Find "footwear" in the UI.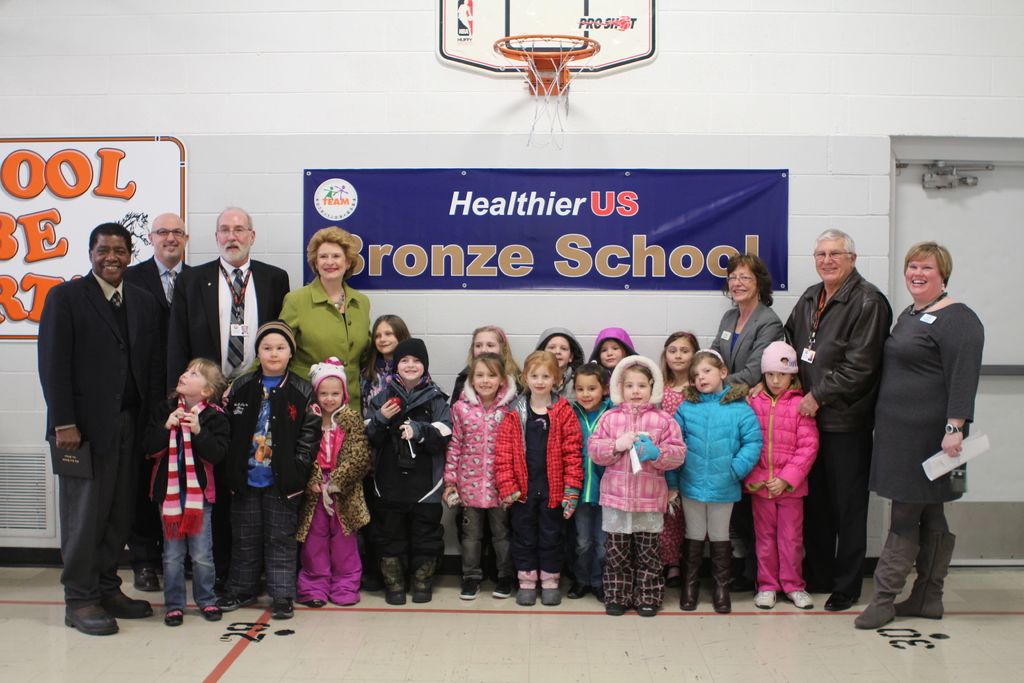
UI element at {"left": 384, "top": 591, "right": 408, "bottom": 607}.
